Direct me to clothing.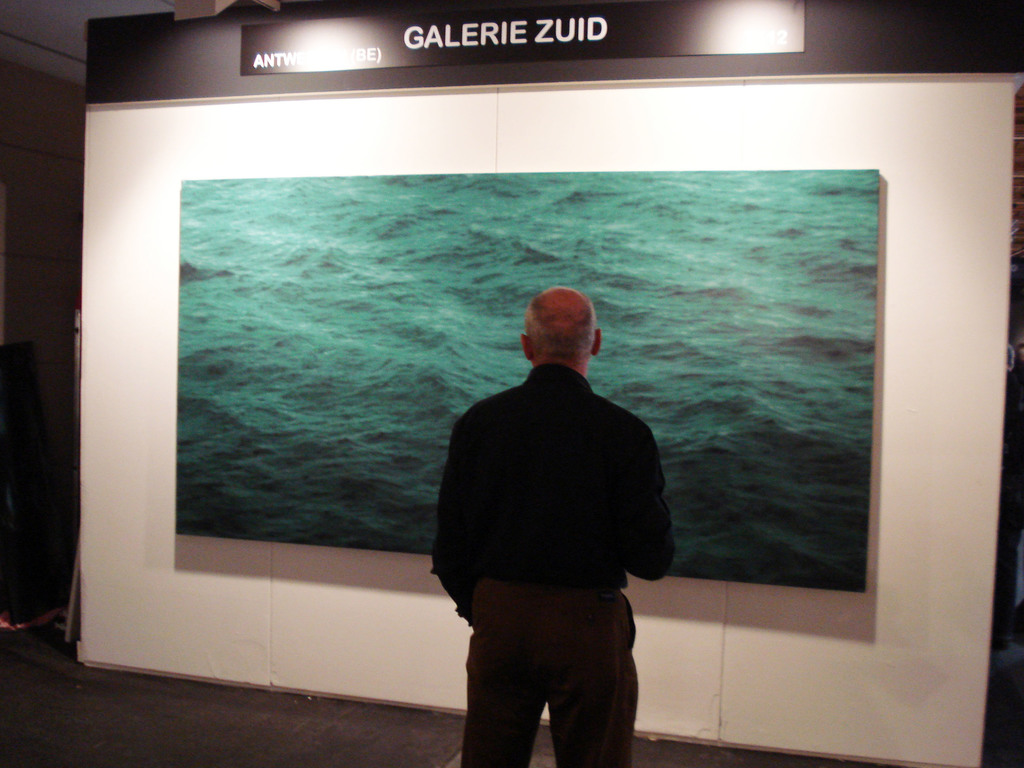
Direction: detection(422, 355, 647, 767).
